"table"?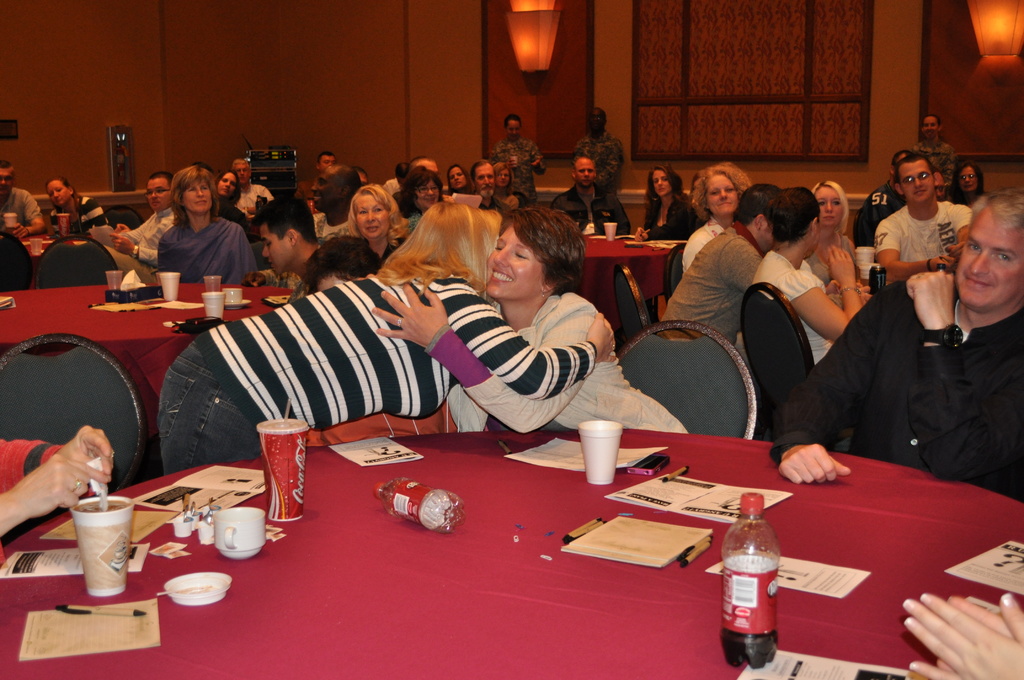
pyautogui.locateOnScreen(0, 429, 1023, 679)
